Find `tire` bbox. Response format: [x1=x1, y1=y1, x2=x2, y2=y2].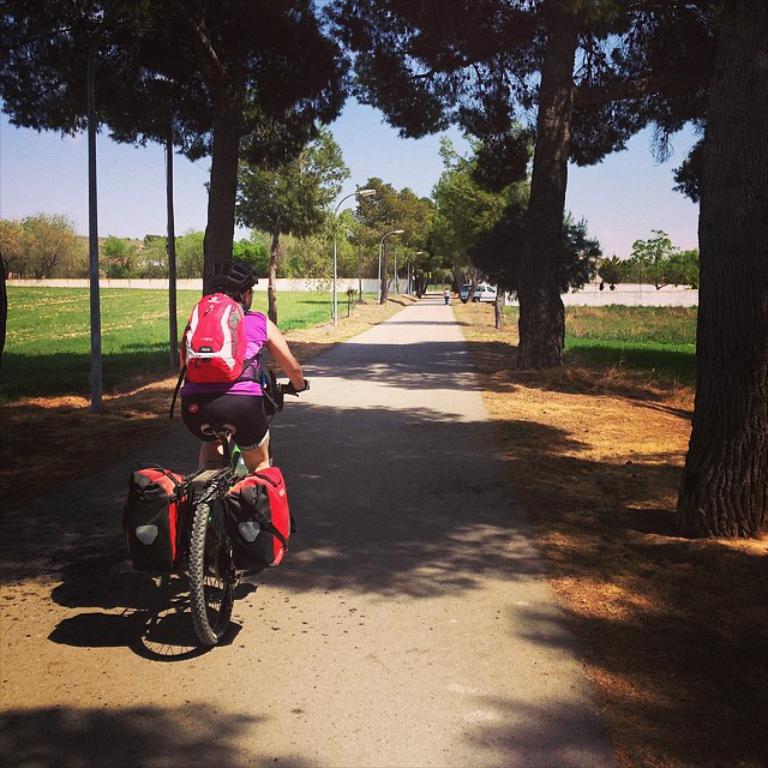
[x1=181, y1=482, x2=236, y2=637].
